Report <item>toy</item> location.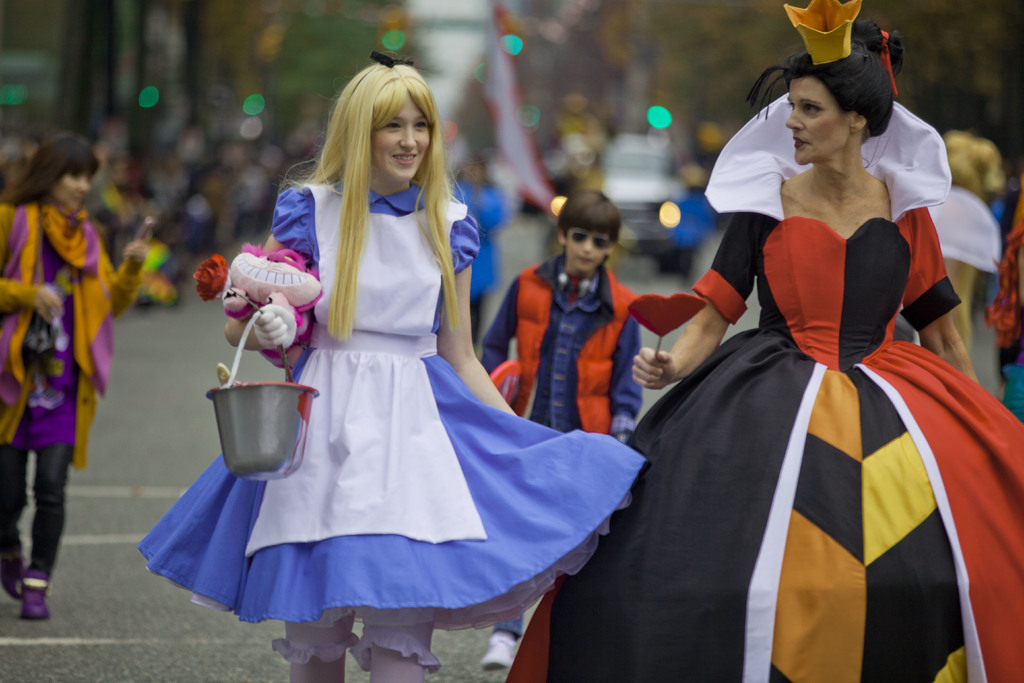
Report: rect(218, 236, 323, 368).
